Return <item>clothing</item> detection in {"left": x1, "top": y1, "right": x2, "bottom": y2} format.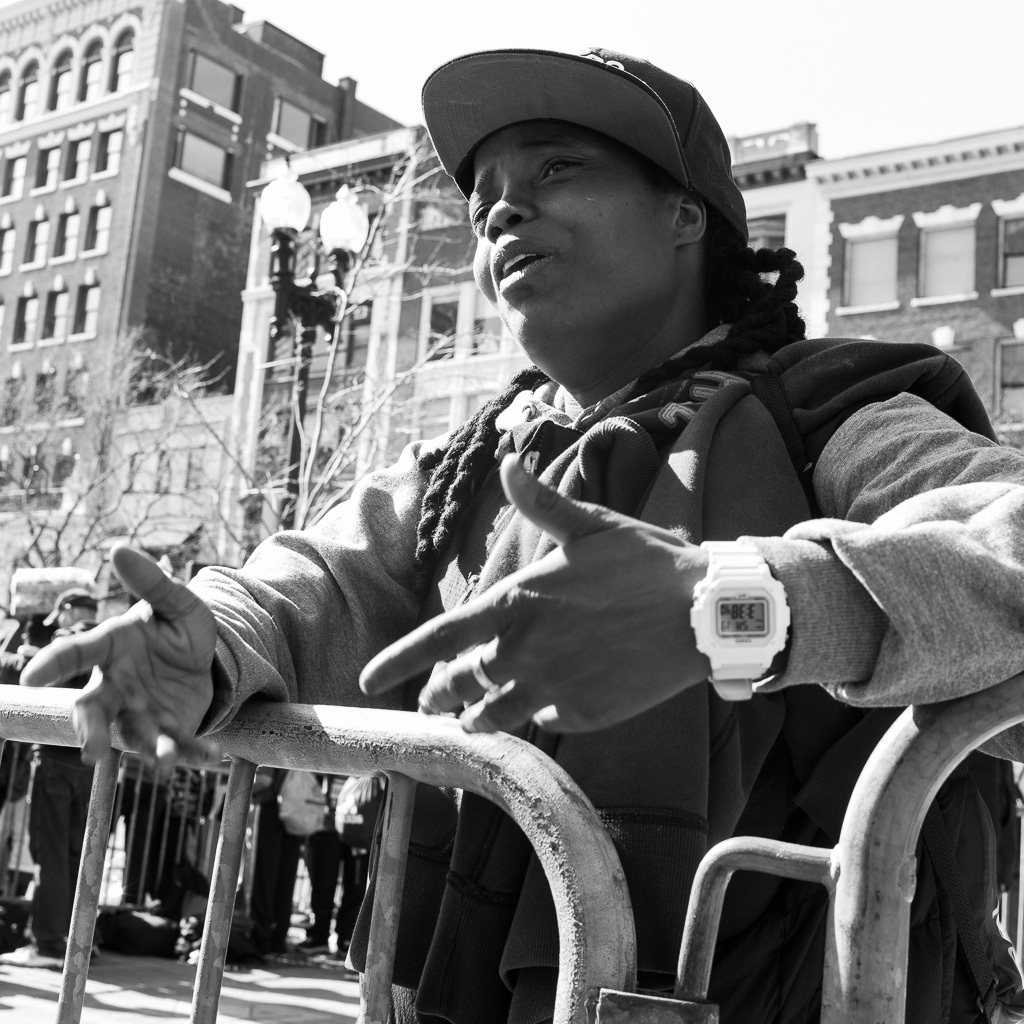
{"left": 218, "top": 372, "right": 1023, "bottom": 1023}.
